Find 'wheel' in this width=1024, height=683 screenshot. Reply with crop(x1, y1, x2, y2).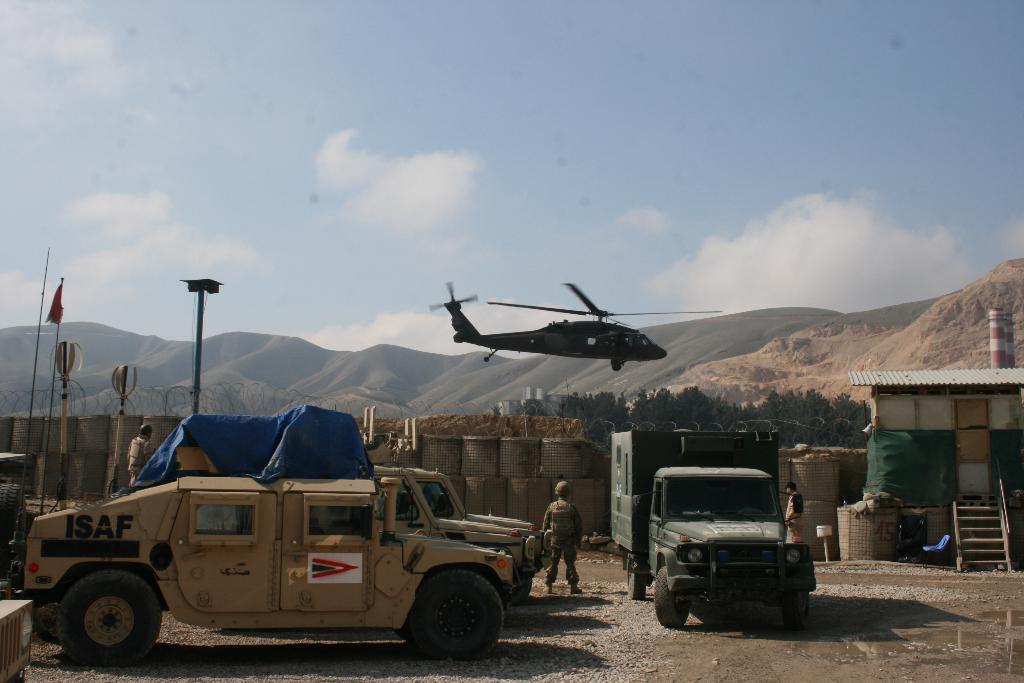
crop(404, 567, 506, 664).
